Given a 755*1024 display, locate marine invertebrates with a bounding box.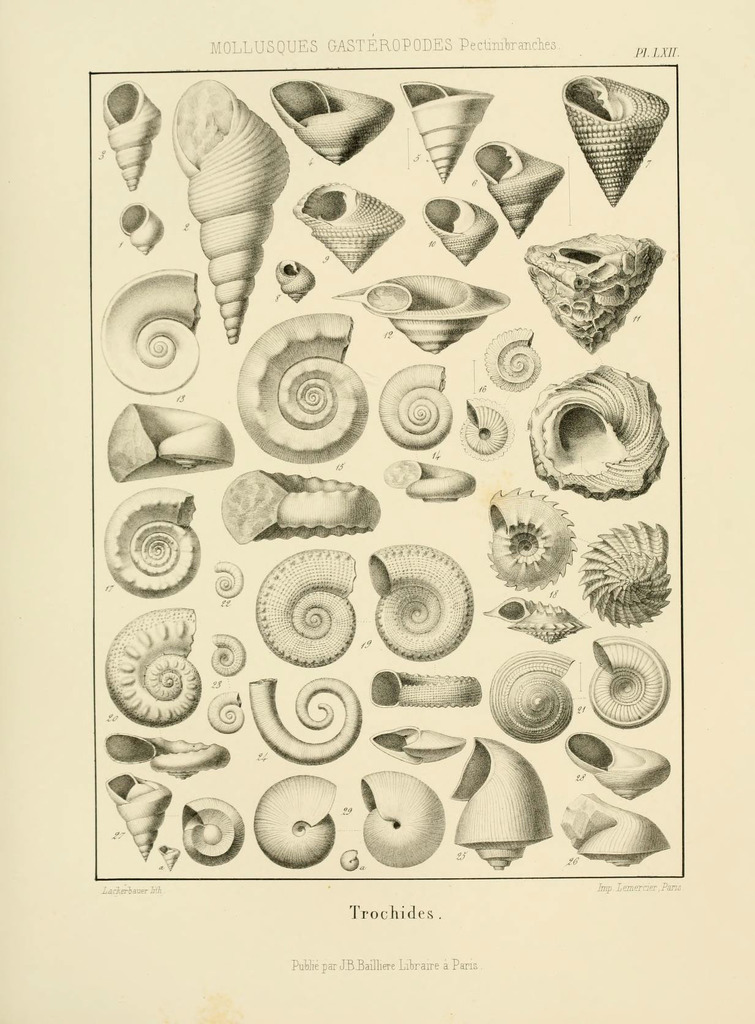
Located: (x1=206, y1=686, x2=241, y2=739).
